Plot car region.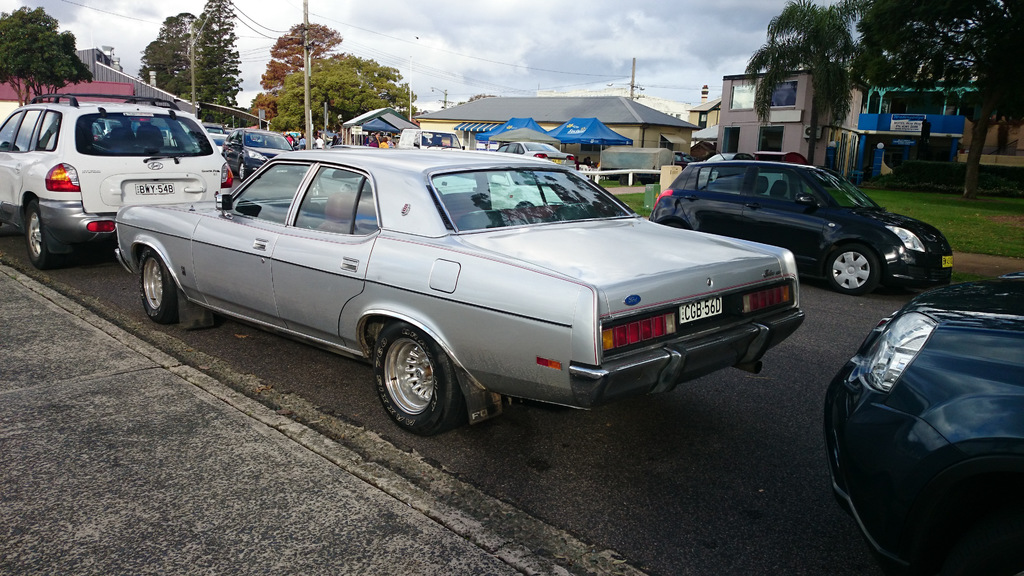
Plotted at [821, 272, 1023, 575].
